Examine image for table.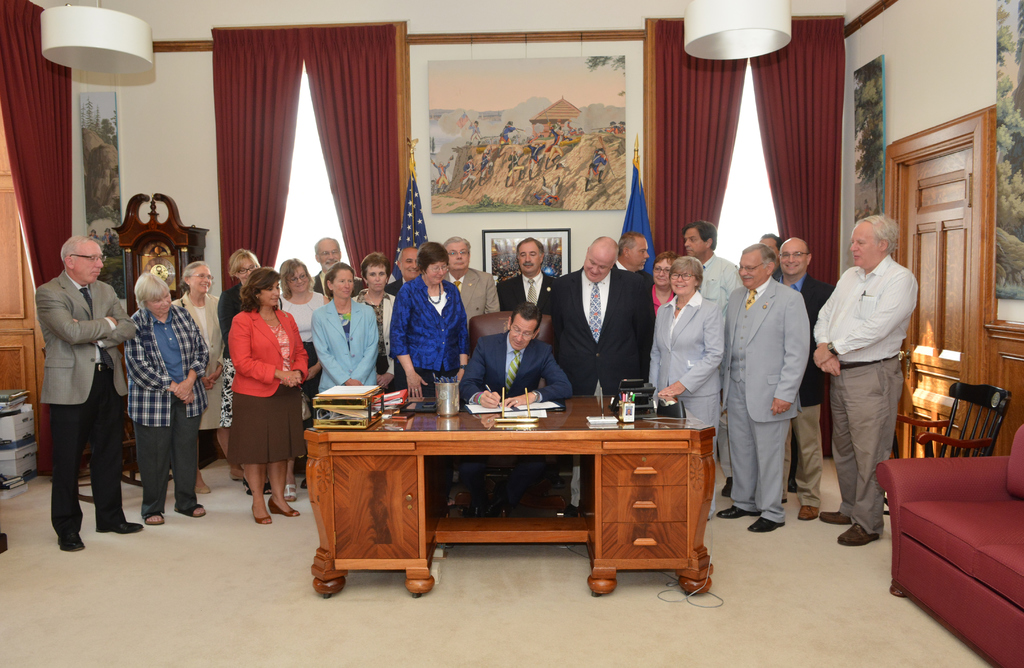
Examination result: bbox(298, 399, 715, 596).
